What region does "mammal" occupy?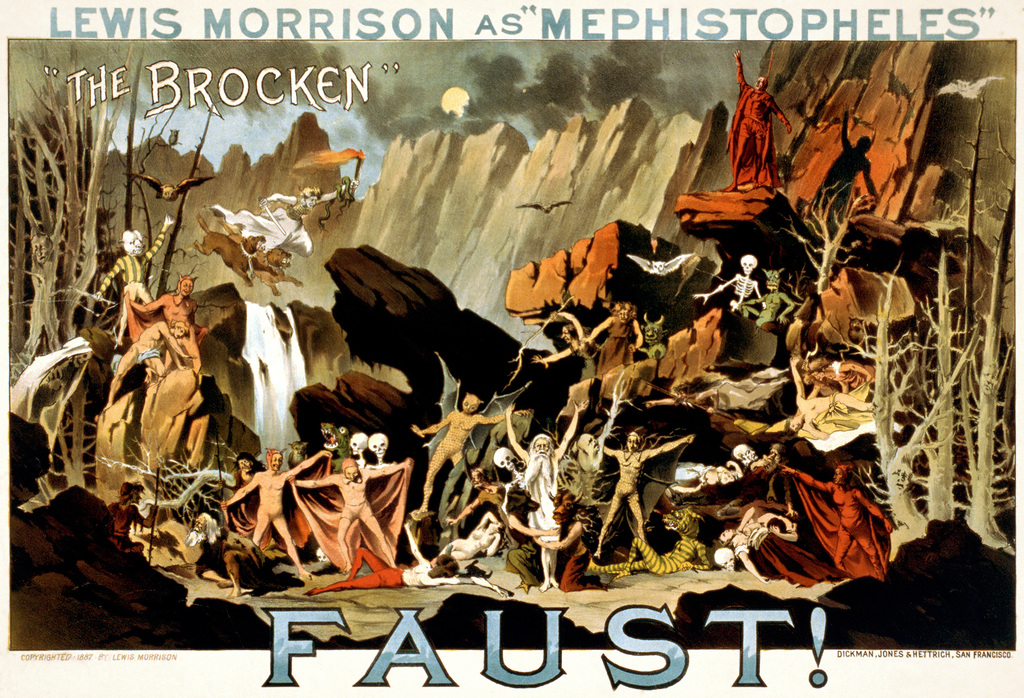
left=416, top=392, right=532, bottom=514.
